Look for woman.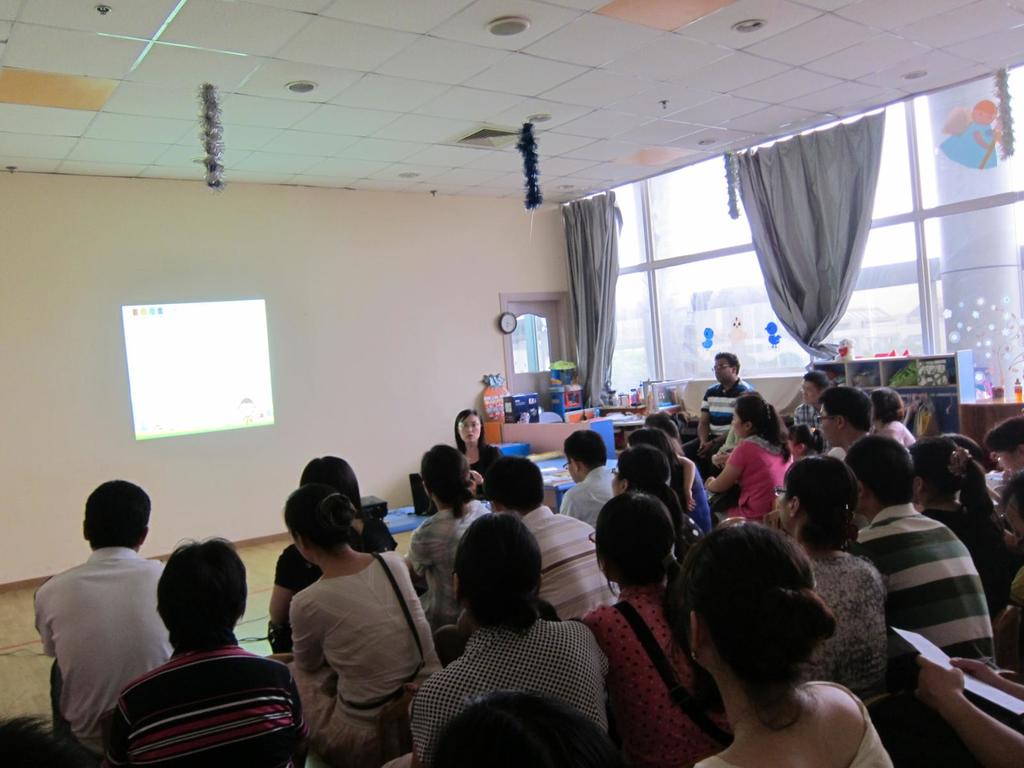
Found: bbox(707, 396, 800, 527).
